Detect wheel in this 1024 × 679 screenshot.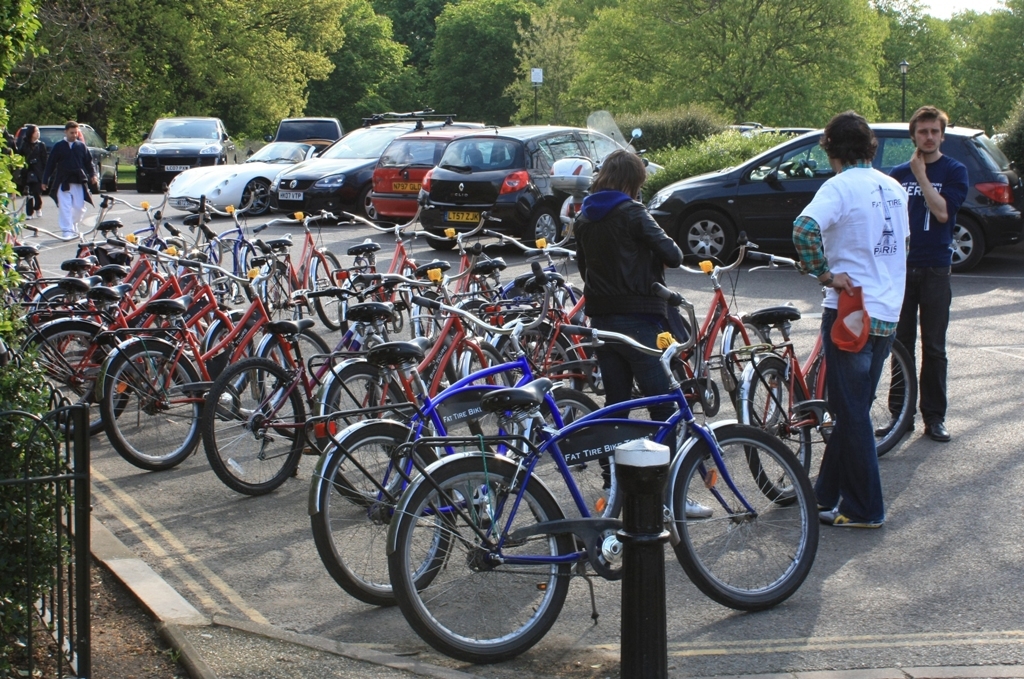
Detection: region(307, 245, 342, 324).
